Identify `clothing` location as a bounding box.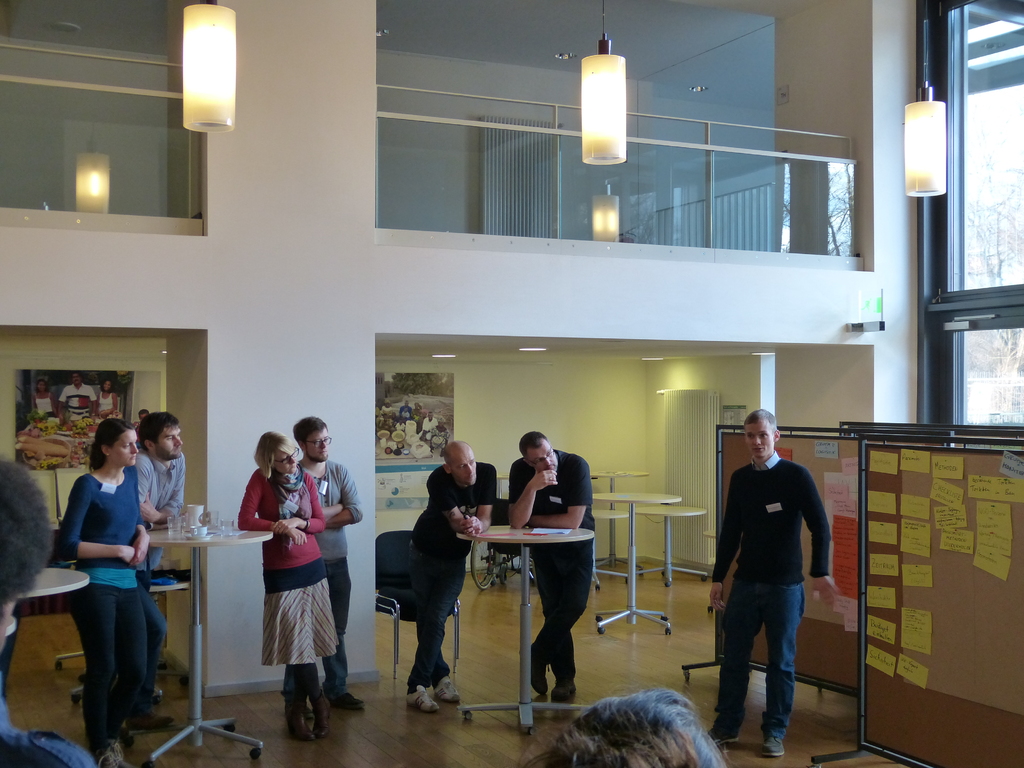
(408,465,493,696).
